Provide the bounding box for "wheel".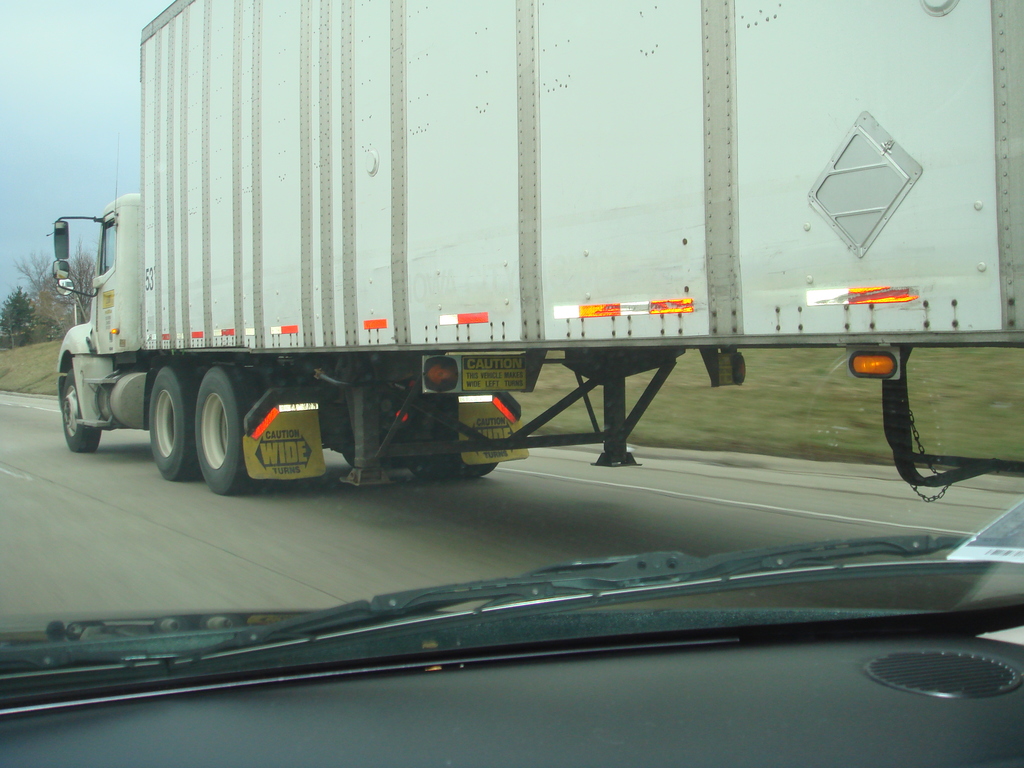
[left=150, top=362, right=195, bottom=479].
